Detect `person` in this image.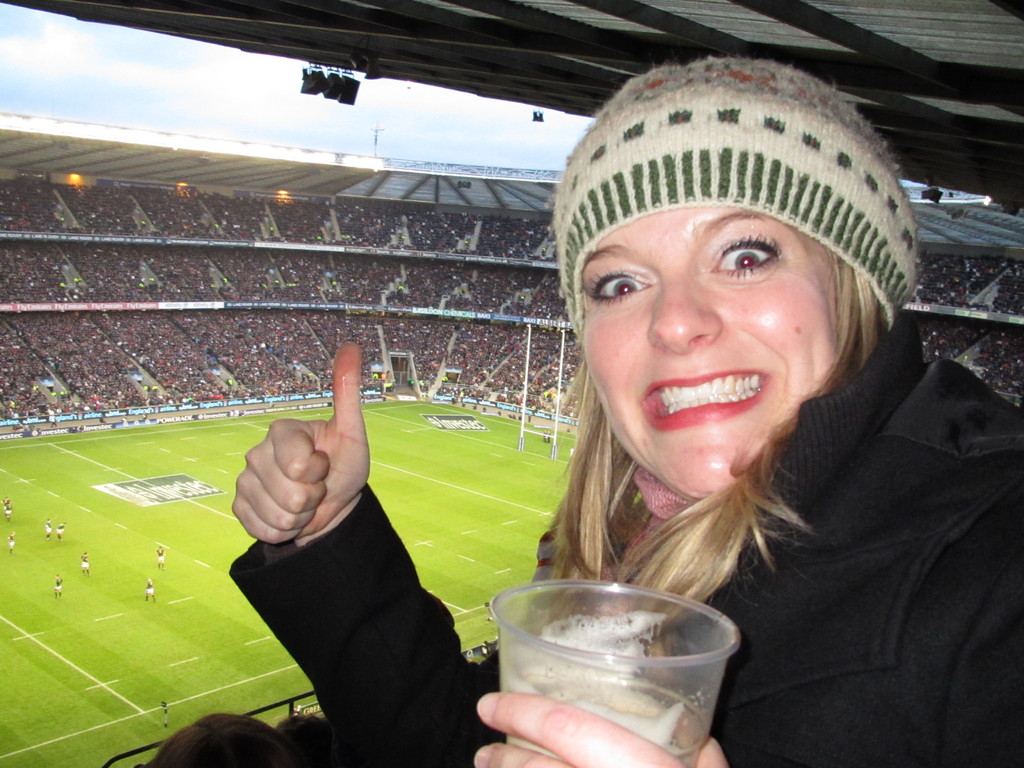
Detection: x1=158, y1=544, x2=170, y2=568.
